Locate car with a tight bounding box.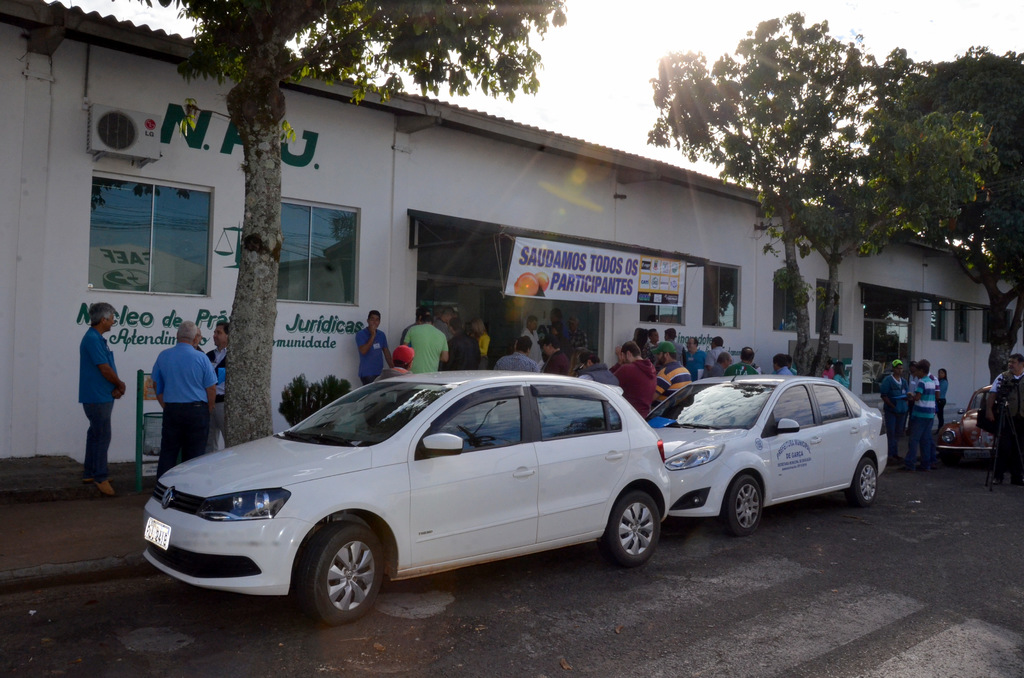
l=138, t=371, r=682, b=617.
